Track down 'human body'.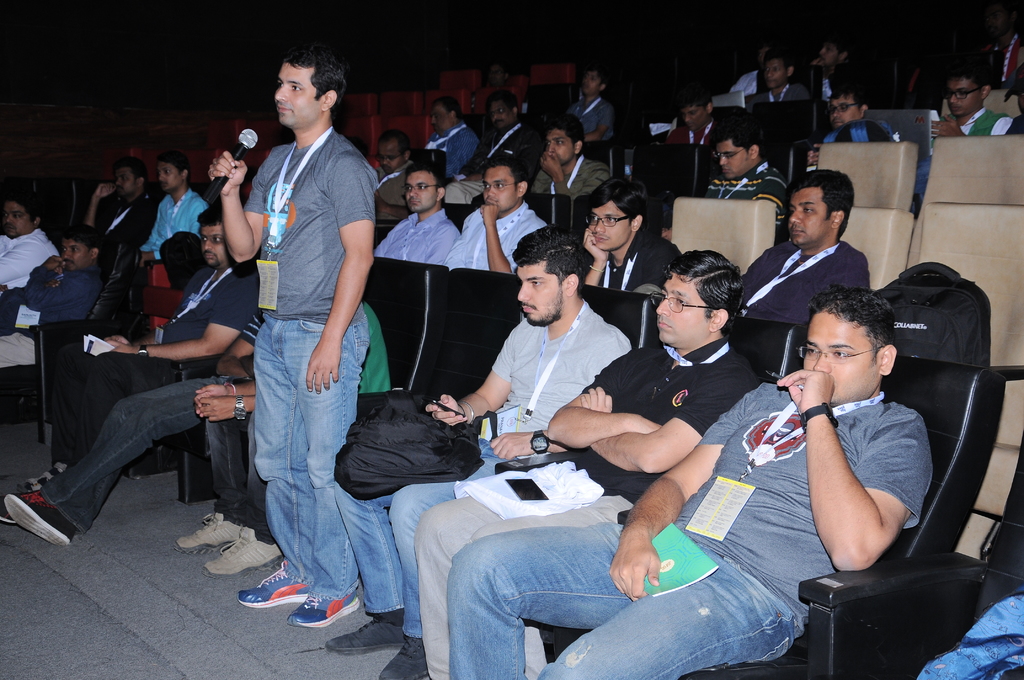
Tracked to rect(566, 93, 621, 136).
